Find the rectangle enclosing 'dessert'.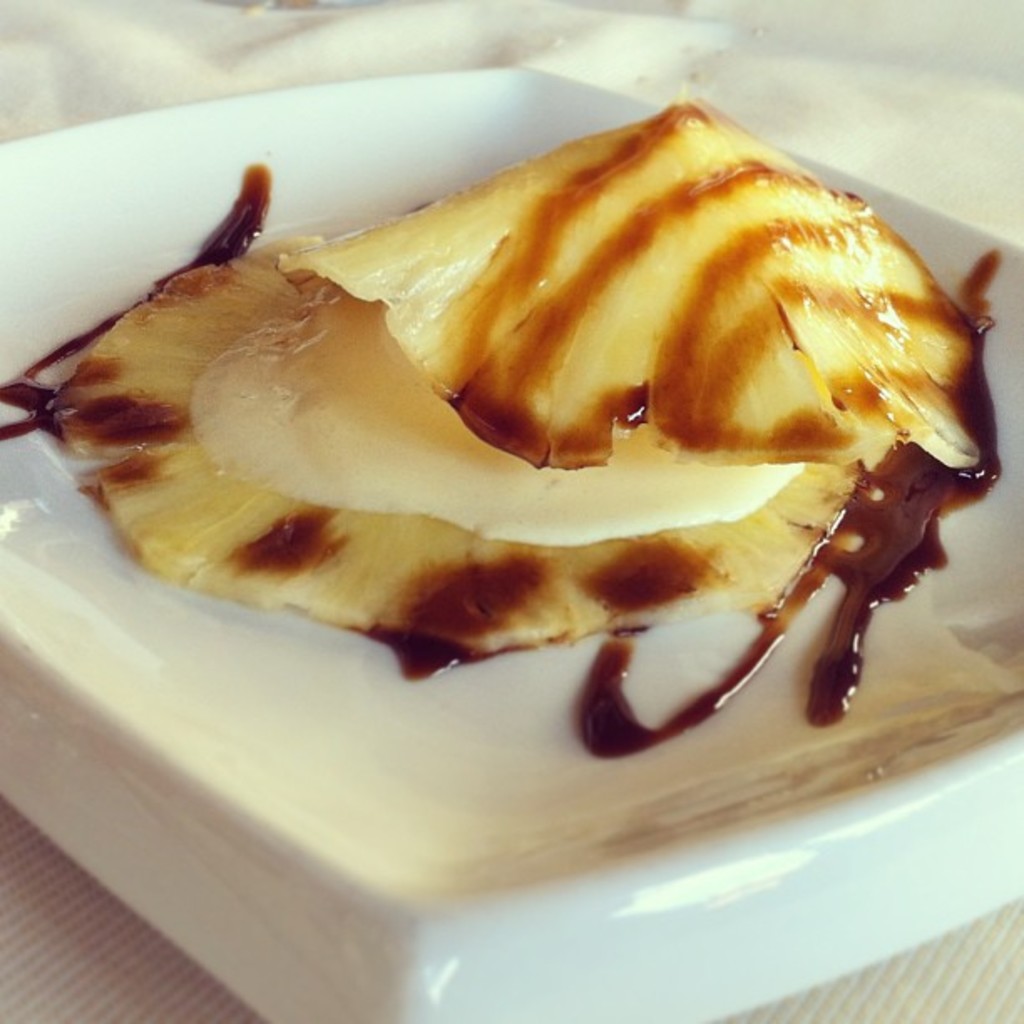
box(0, 95, 1002, 763).
